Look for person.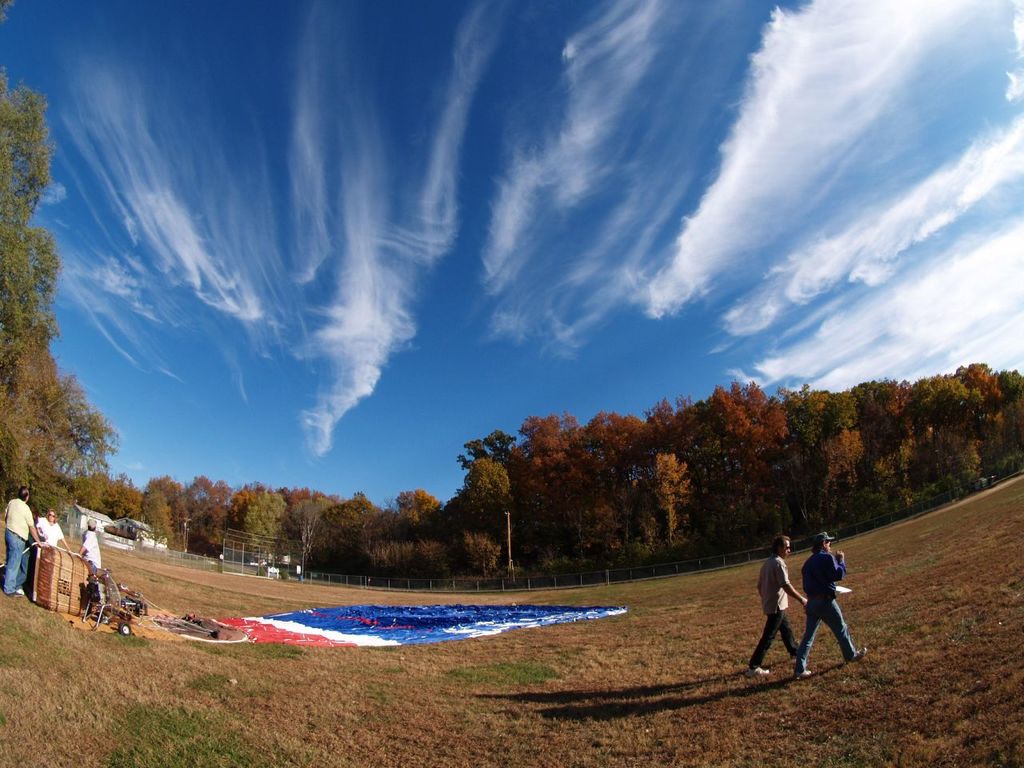
Found: pyautogui.locateOnScreen(15, 510, 44, 596).
